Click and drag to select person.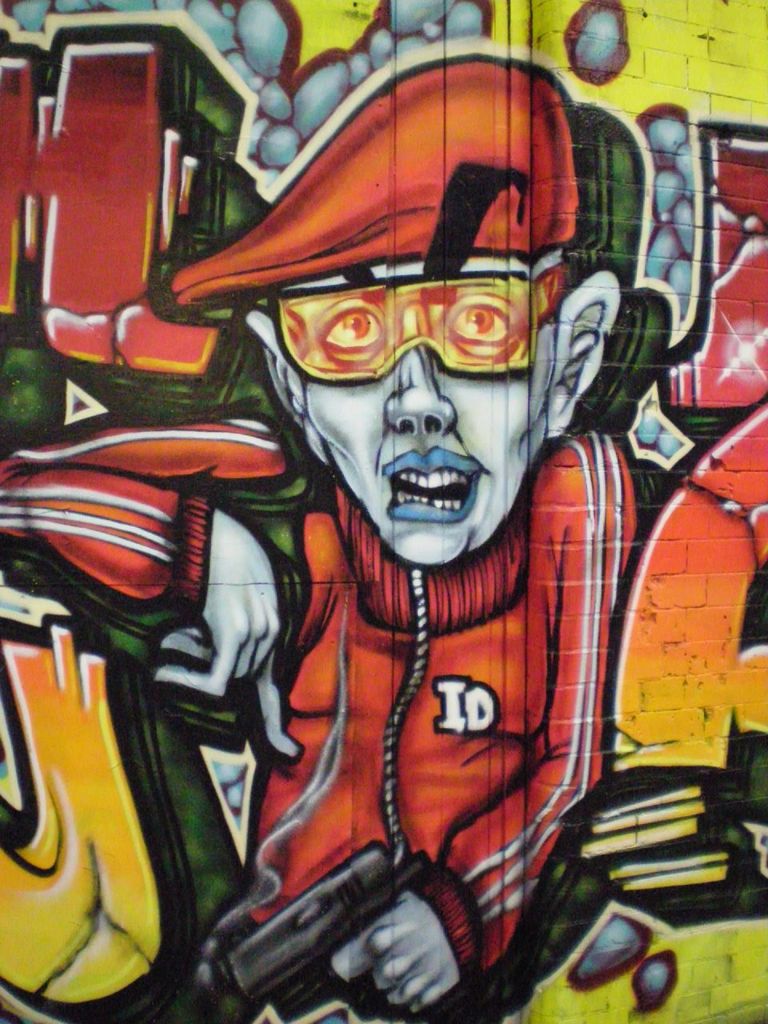
Selection: pyautogui.locateOnScreen(174, 318, 605, 994).
